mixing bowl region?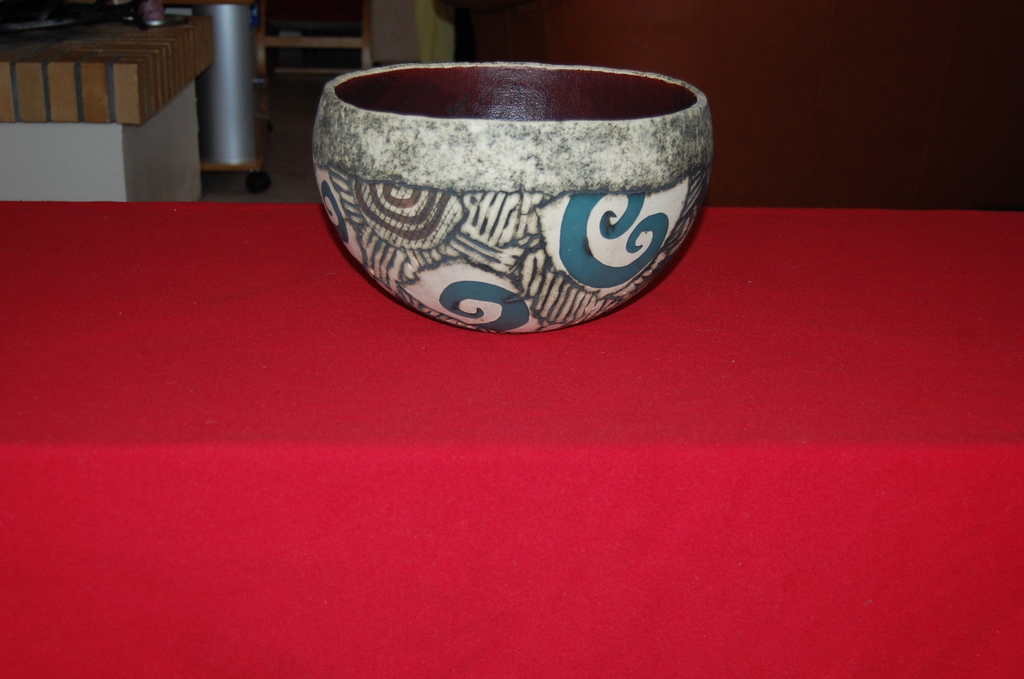
<region>324, 52, 708, 342</region>
